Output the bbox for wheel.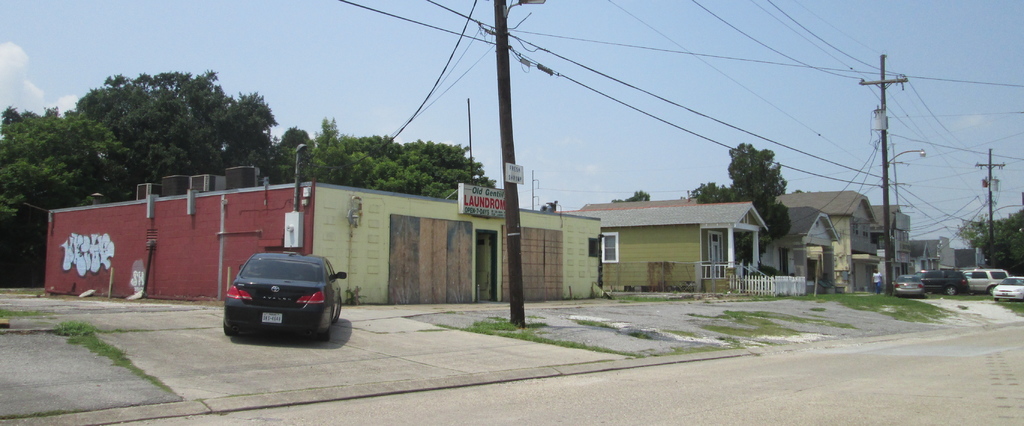
l=321, t=319, r=332, b=342.
